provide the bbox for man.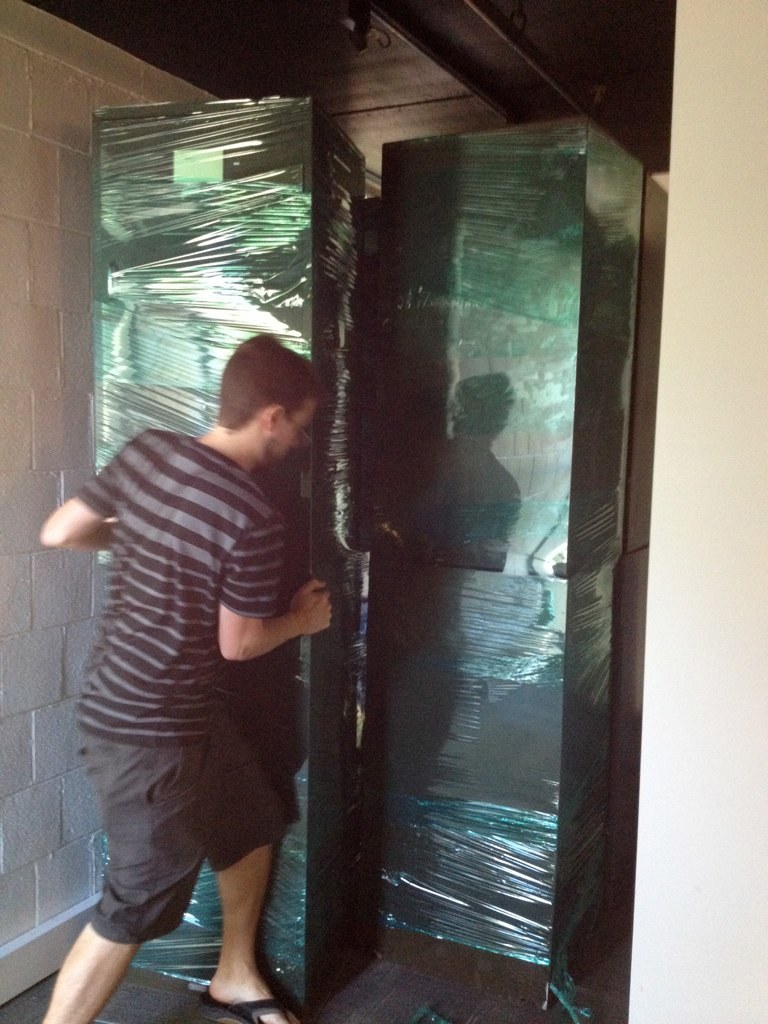
crop(56, 183, 361, 1009).
